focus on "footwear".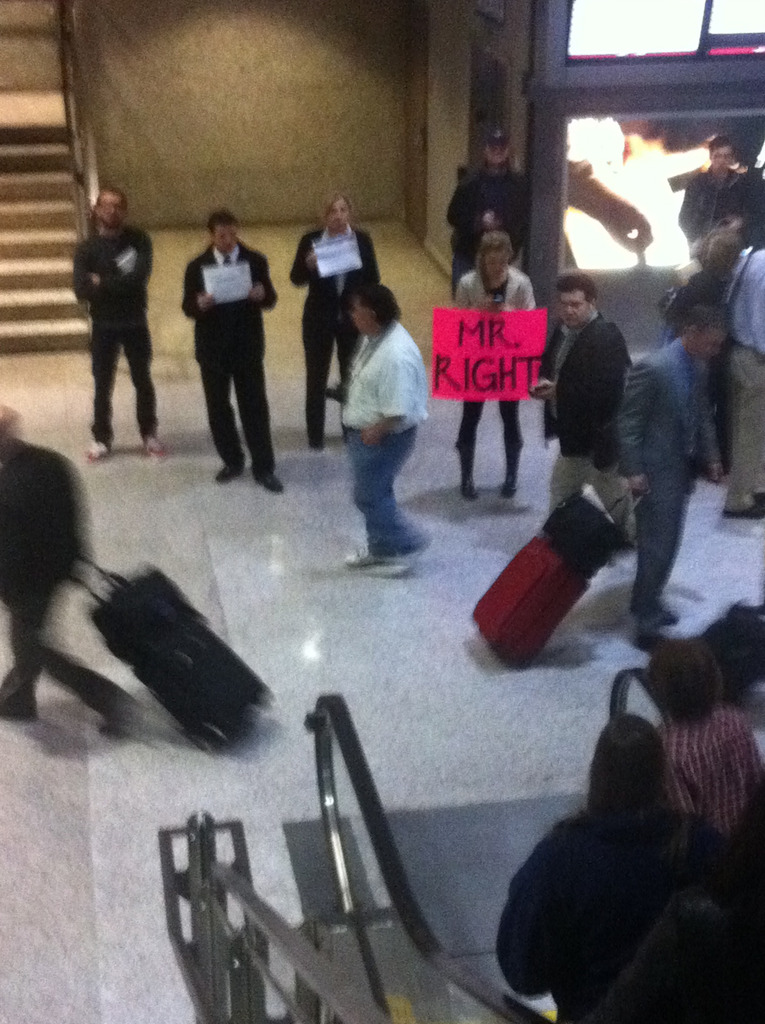
Focused at bbox=(390, 532, 428, 556).
